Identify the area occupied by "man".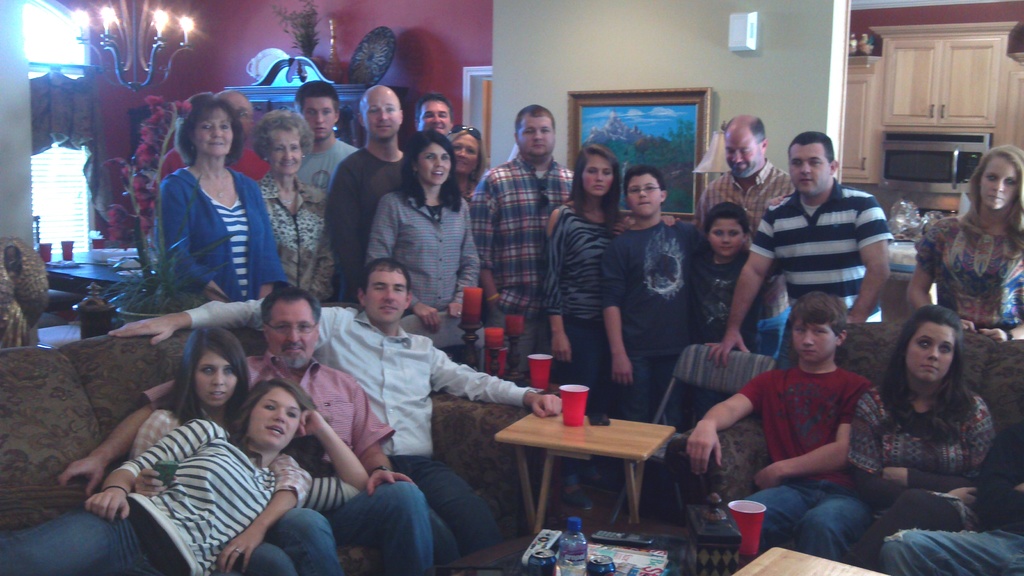
Area: x1=748 y1=131 x2=907 y2=322.
